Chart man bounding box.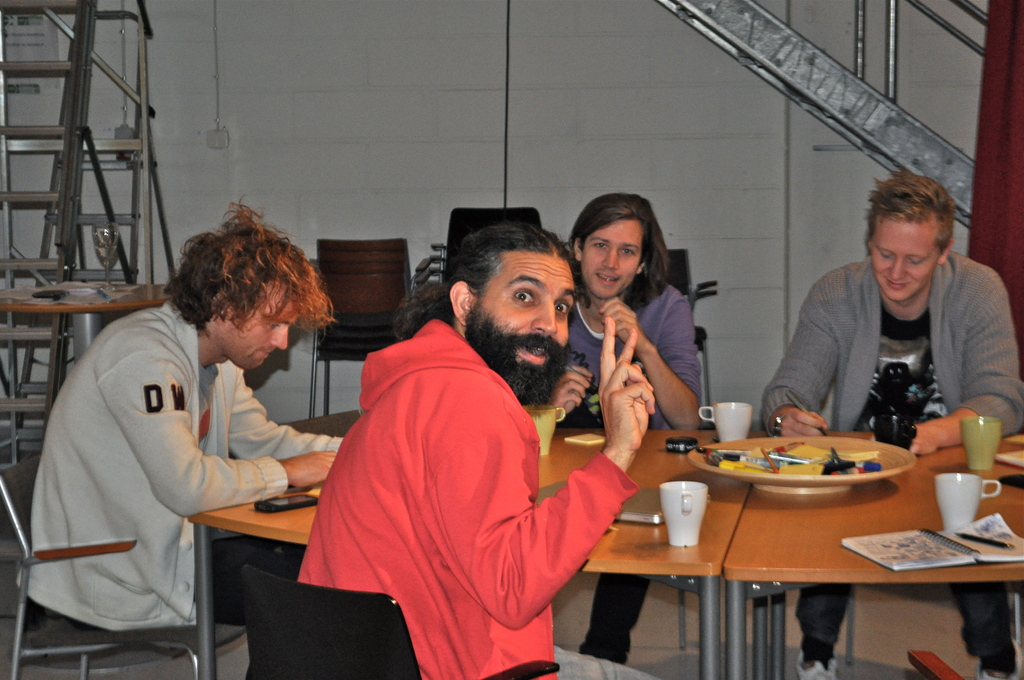
Charted: <box>32,215,355,637</box>.
